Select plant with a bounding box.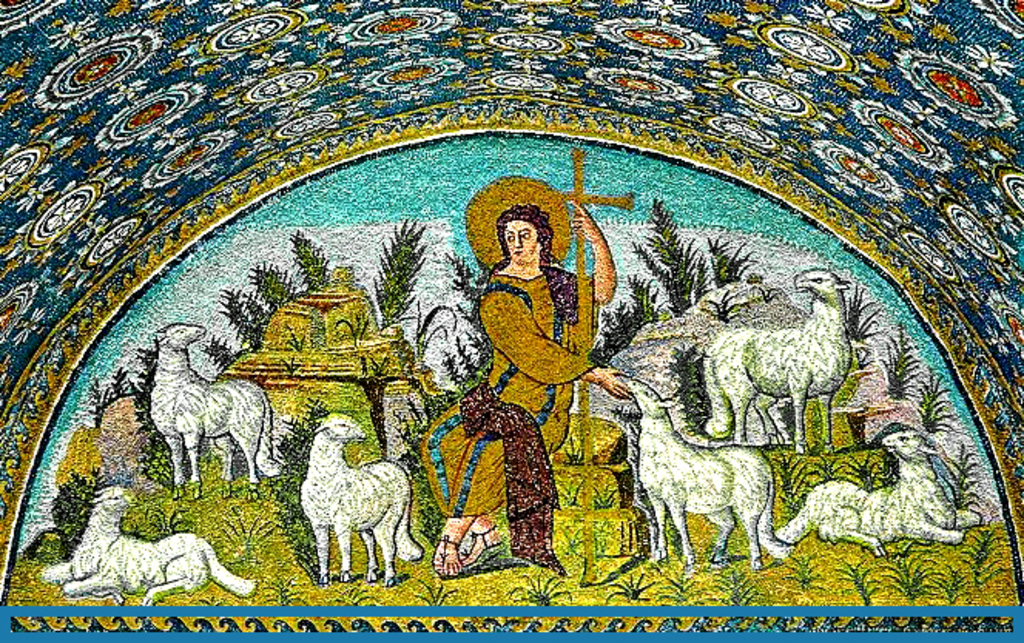
x1=601, y1=569, x2=654, y2=606.
